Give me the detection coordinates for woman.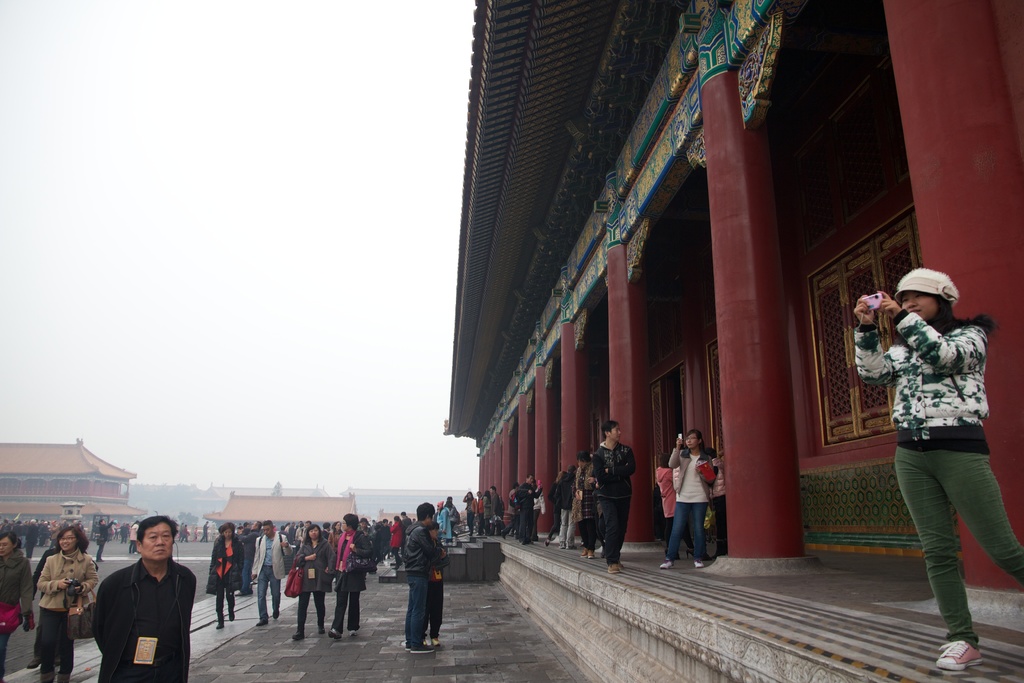
BBox(660, 429, 716, 570).
